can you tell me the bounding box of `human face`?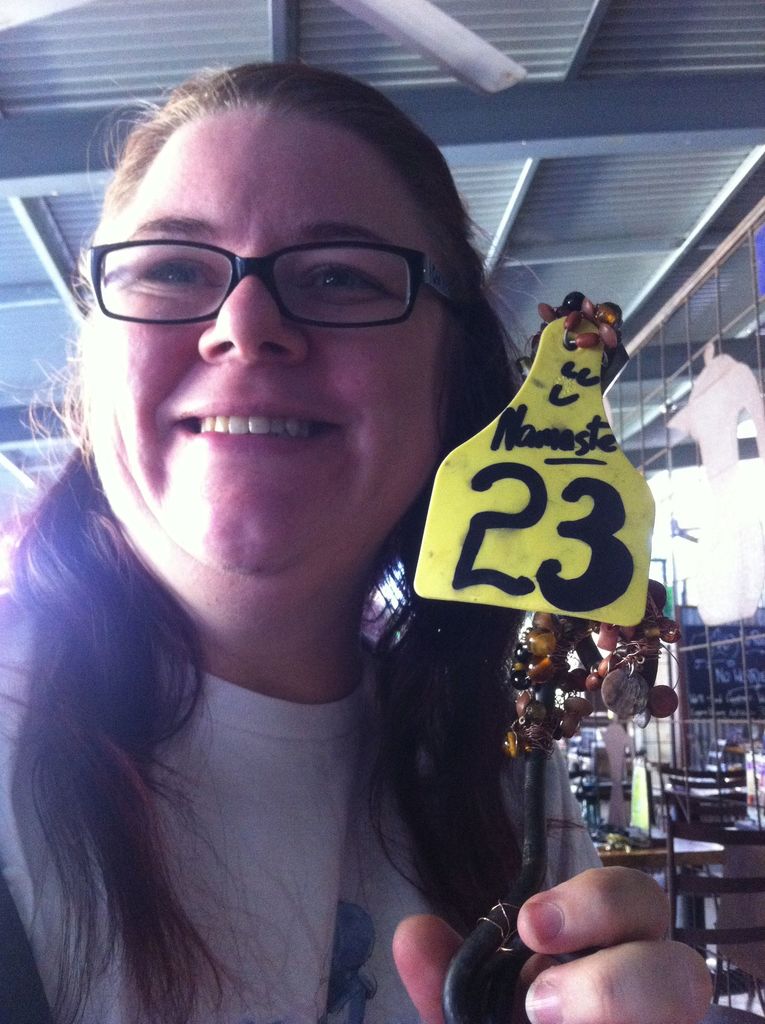
x1=79, y1=104, x2=455, y2=584.
